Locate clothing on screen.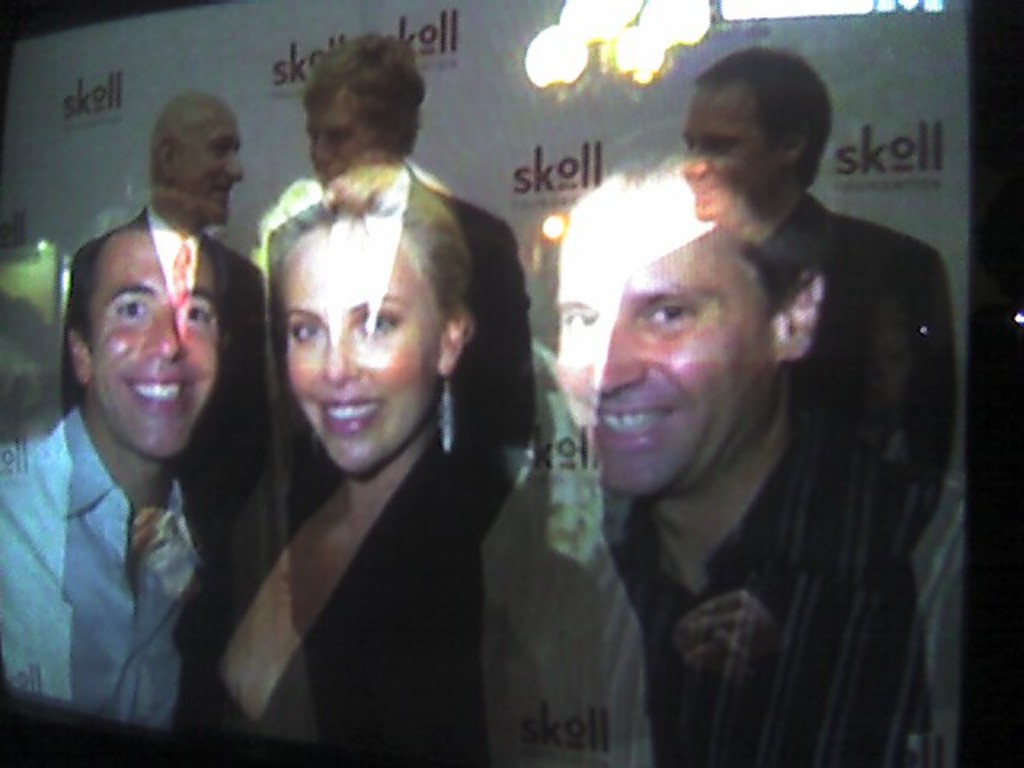
On screen at box(186, 267, 541, 766).
